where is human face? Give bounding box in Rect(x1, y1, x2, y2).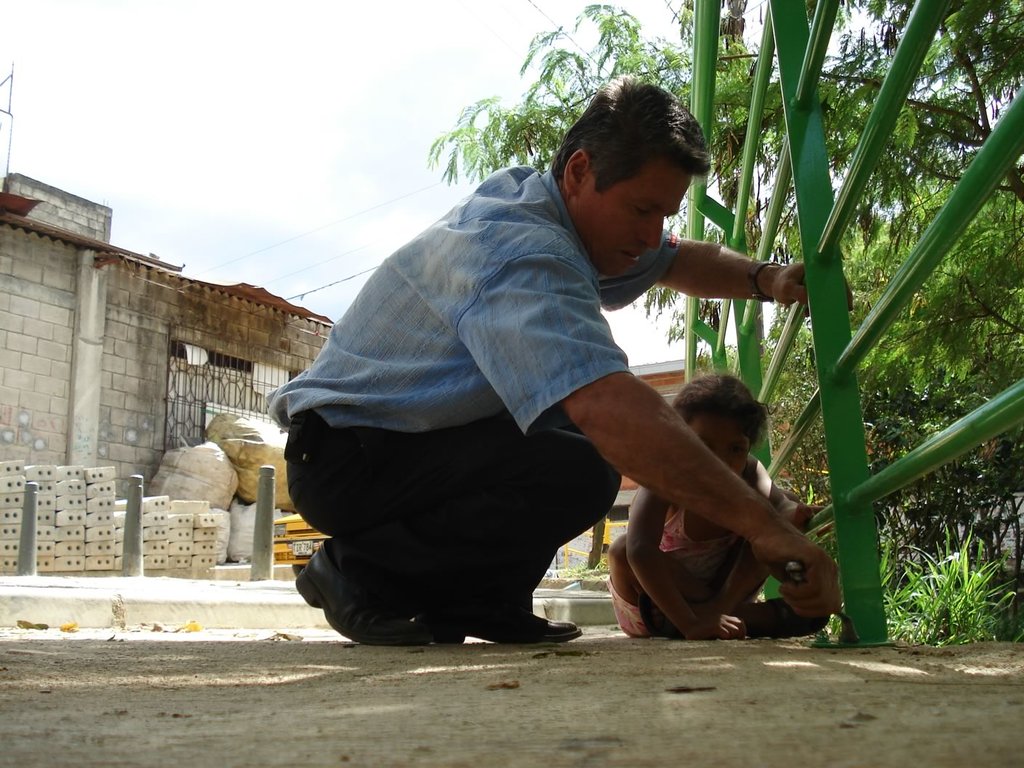
Rect(572, 157, 696, 278).
